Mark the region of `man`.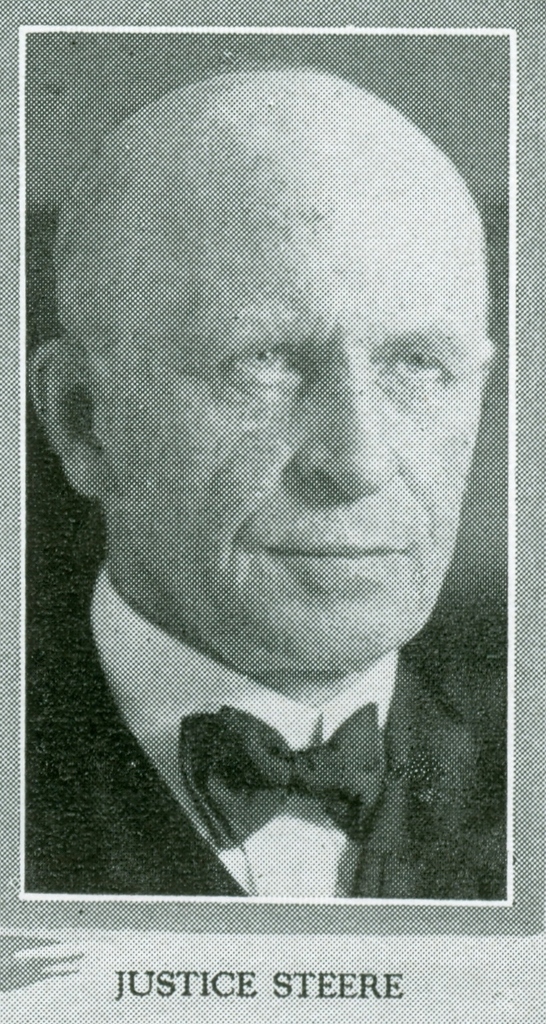
Region: Rect(42, 134, 514, 910).
